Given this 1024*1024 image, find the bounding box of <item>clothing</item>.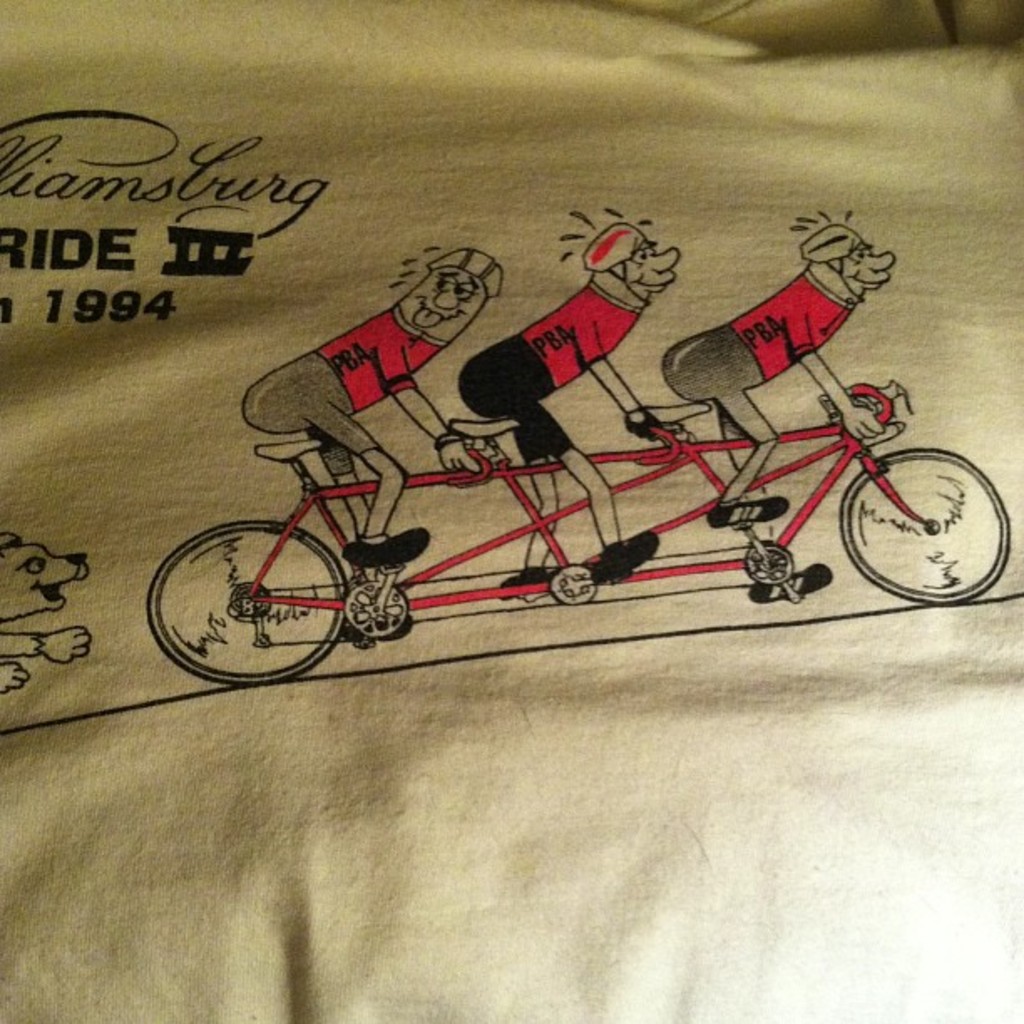
box=[656, 271, 848, 435].
